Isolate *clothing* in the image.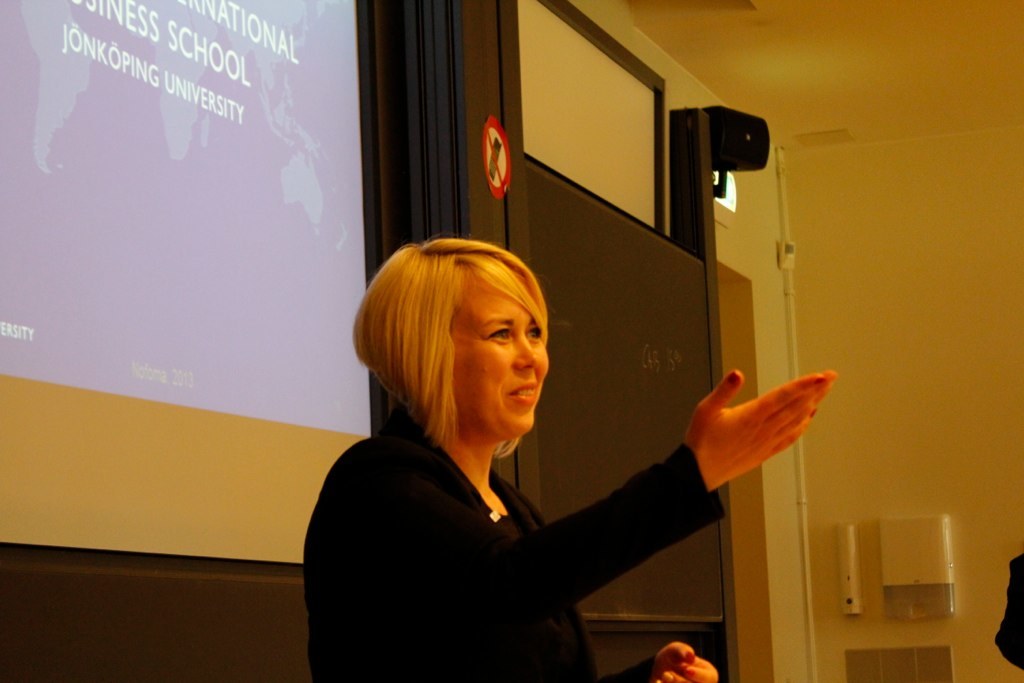
Isolated region: {"x1": 314, "y1": 359, "x2": 721, "y2": 669}.
